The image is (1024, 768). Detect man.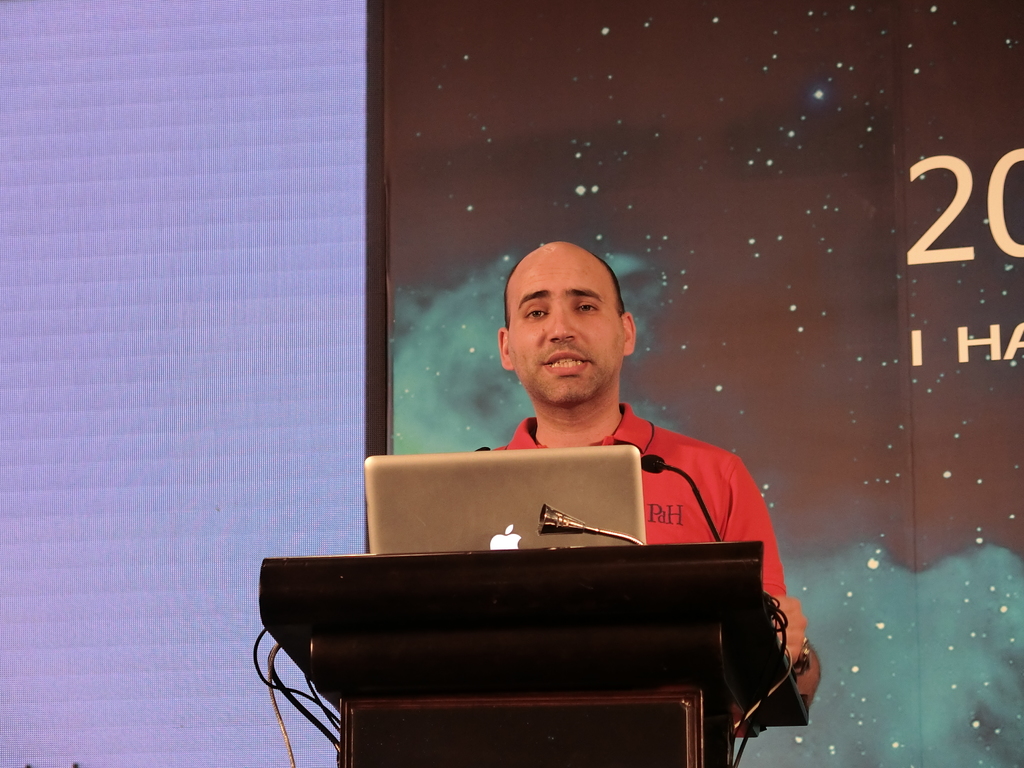
Detection: [460,233,823,748].
